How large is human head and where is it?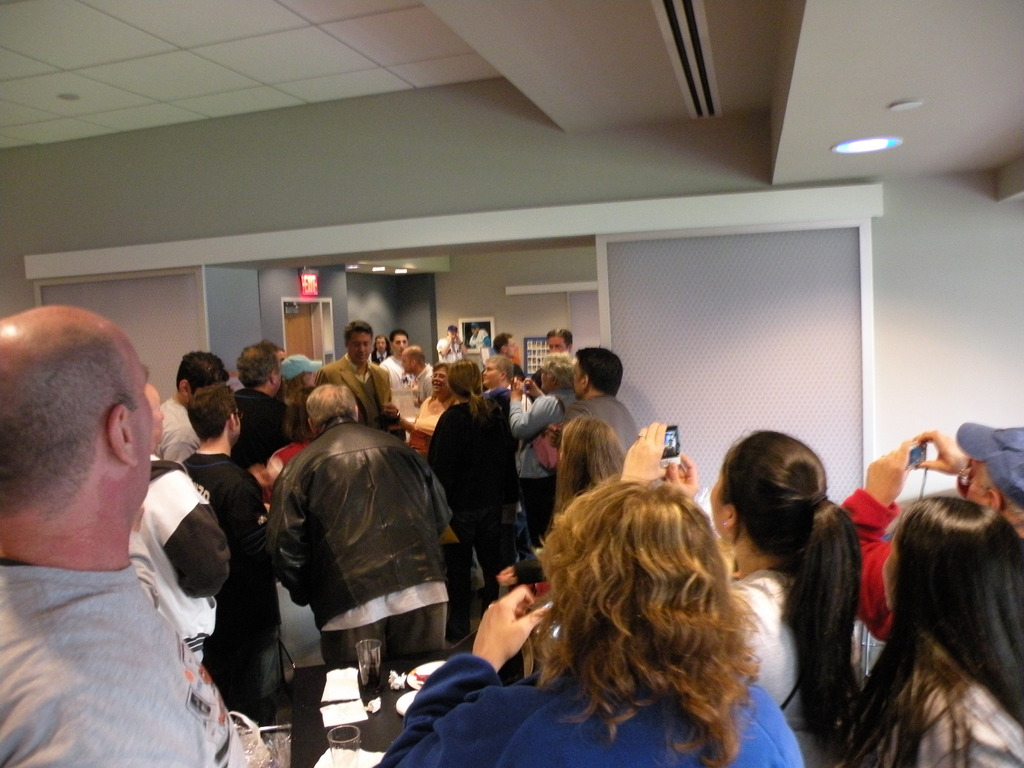
Bounding box: locate(306, 381, 356, 438).
